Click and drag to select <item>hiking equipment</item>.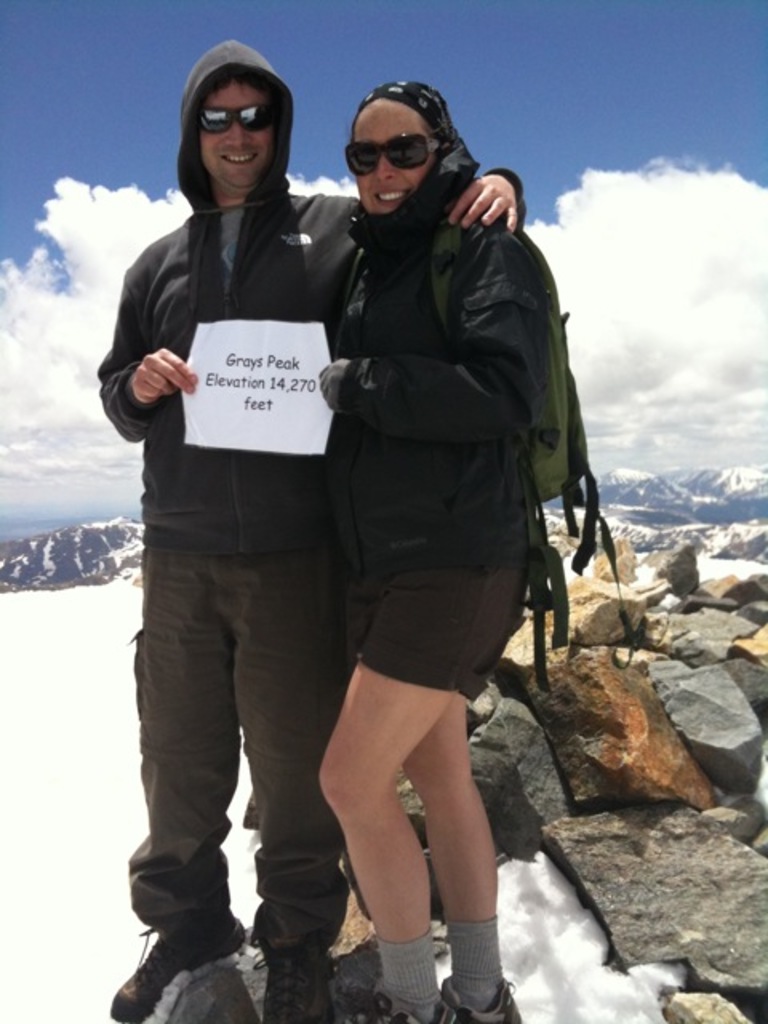
Selection: 338,218,642,698.
